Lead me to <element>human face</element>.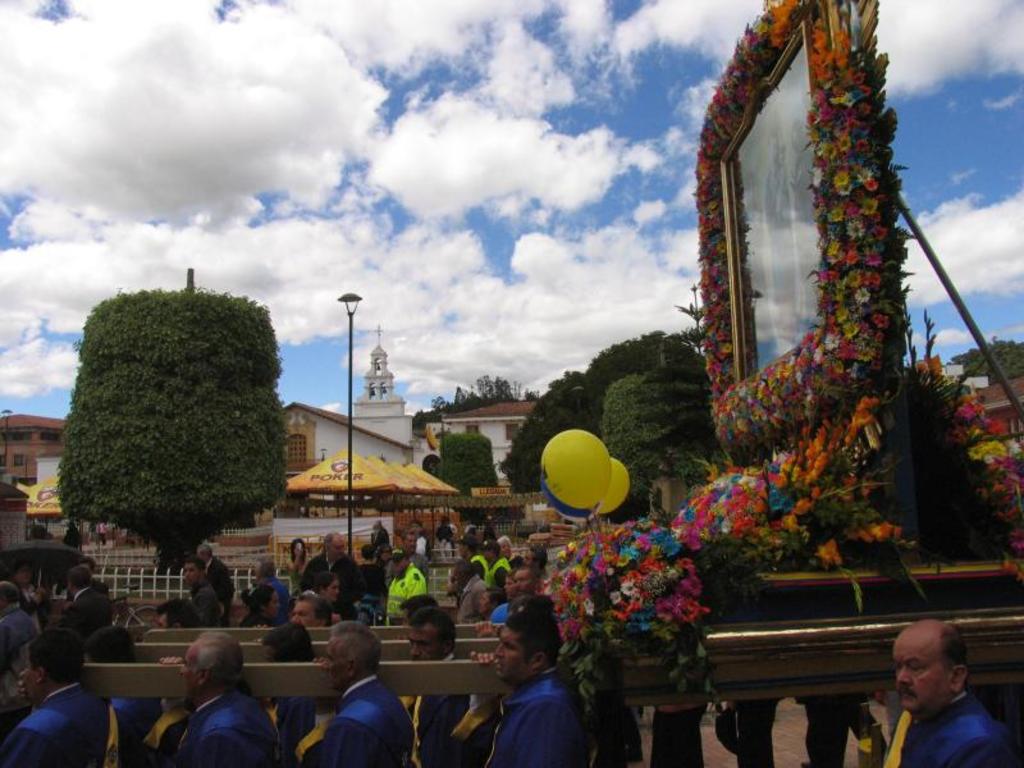
Lead to {"left": 178, "top": 646, "right": 191, "bottom": 700}.
